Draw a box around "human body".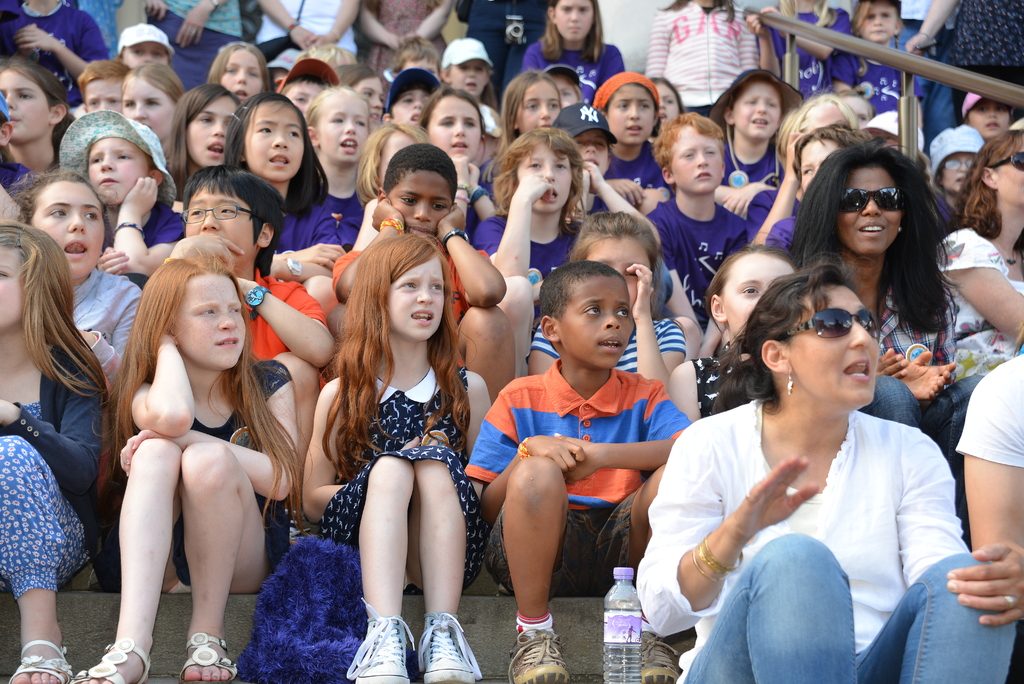
{"left": 596, "top": 69, "right": 668, "bottom": 213}.
